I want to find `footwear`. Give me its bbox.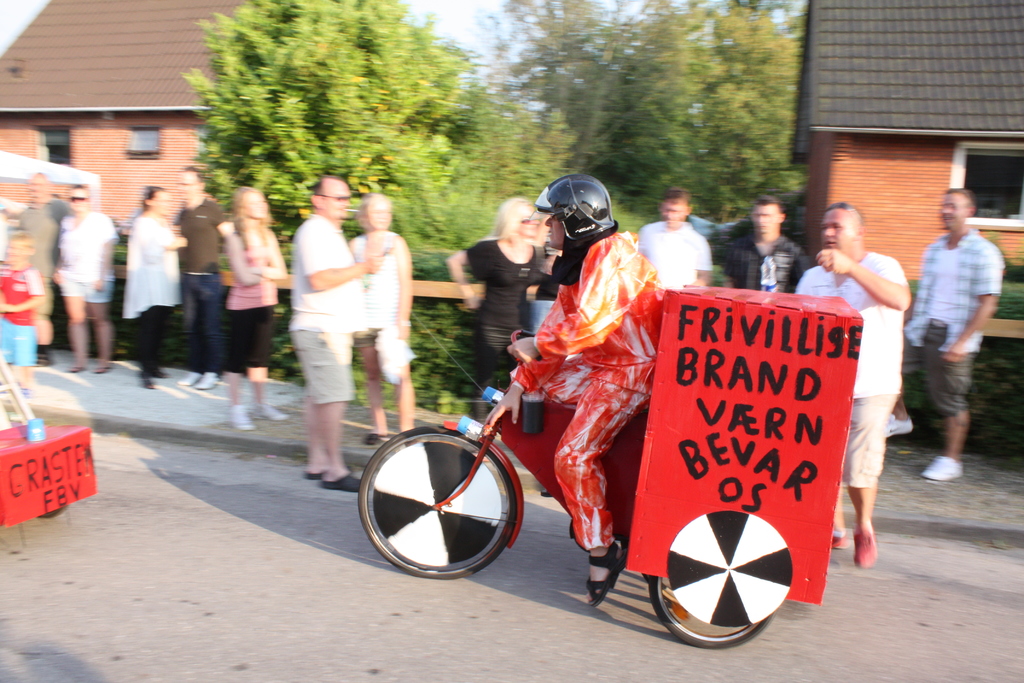
<box>929,445,951,490</box>.
